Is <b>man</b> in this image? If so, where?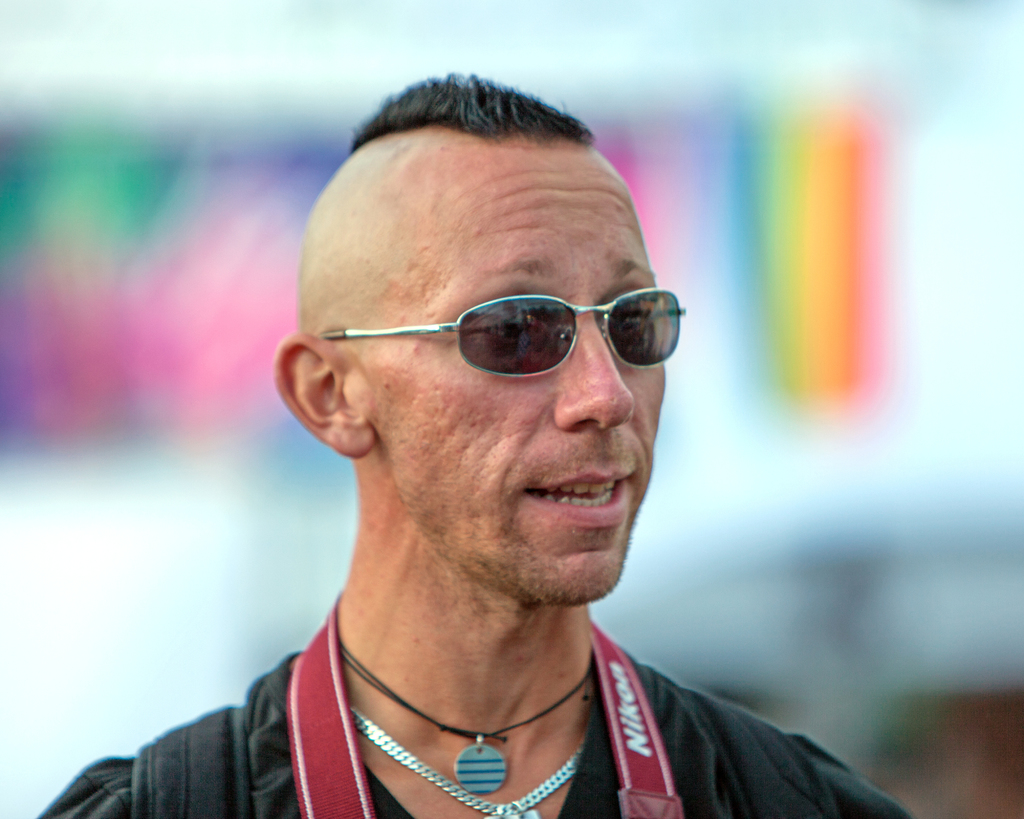
Yes, at locate(70, 76, 910, 818).
